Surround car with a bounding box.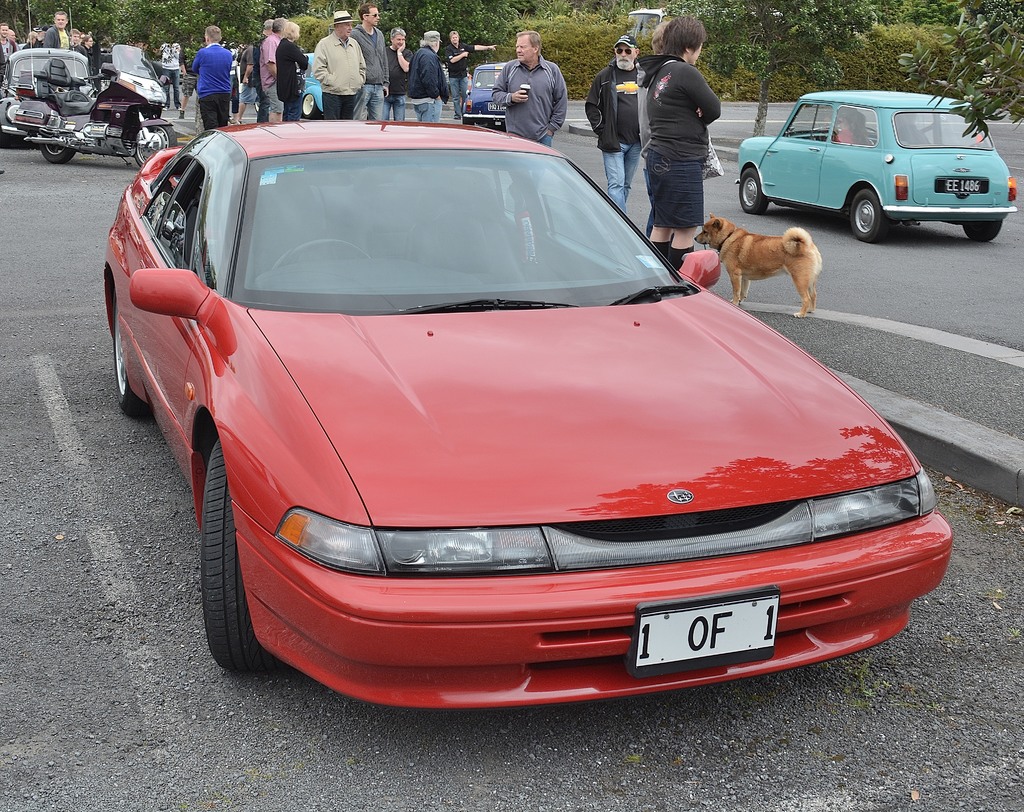
[left=0, top=45, right=97, bottom=138].
